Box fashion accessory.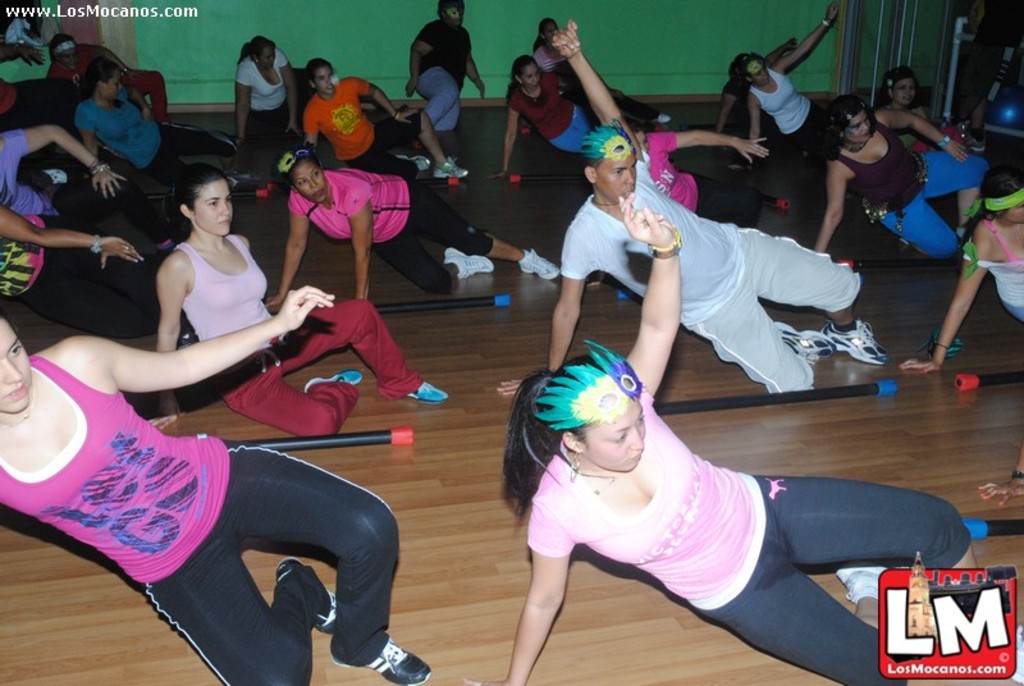
{"left": 957, "top": 242, "right": 977, "bottom": 275}.
